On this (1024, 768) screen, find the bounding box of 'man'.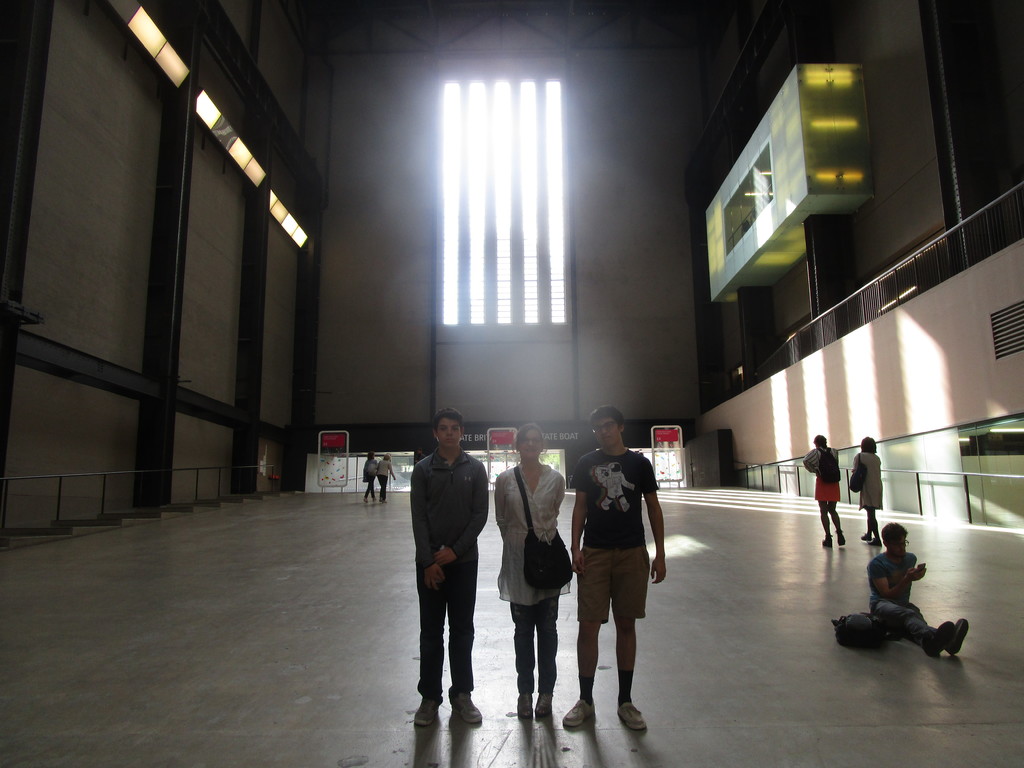
Bounding box: crop(866, 522, 971, 659).
